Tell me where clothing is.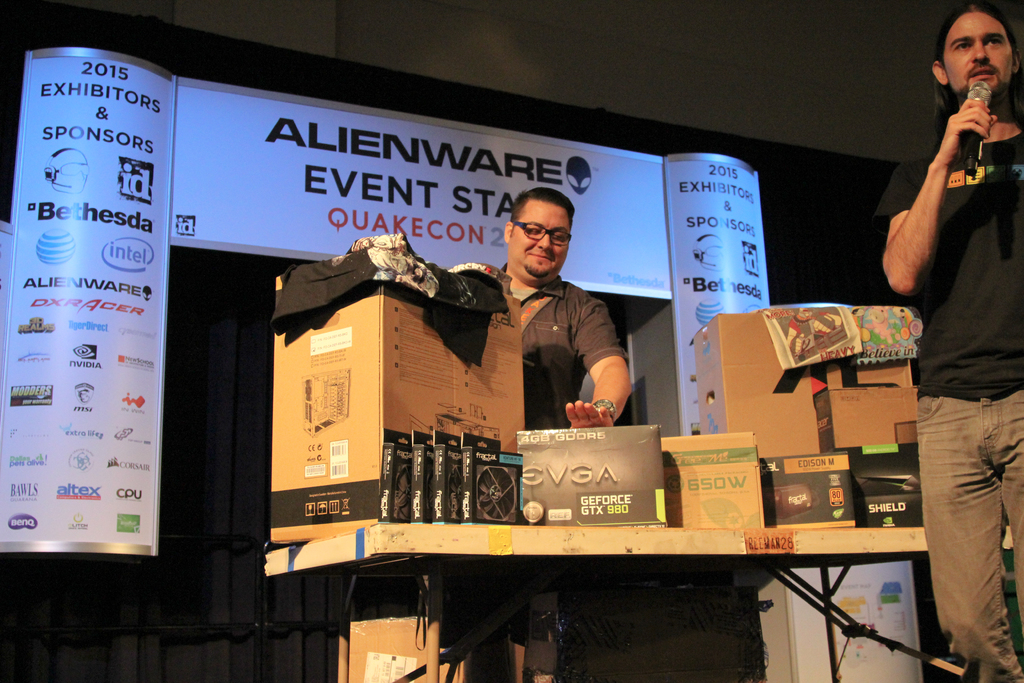
clothing is at detection(875, 54, 1023, 652).
